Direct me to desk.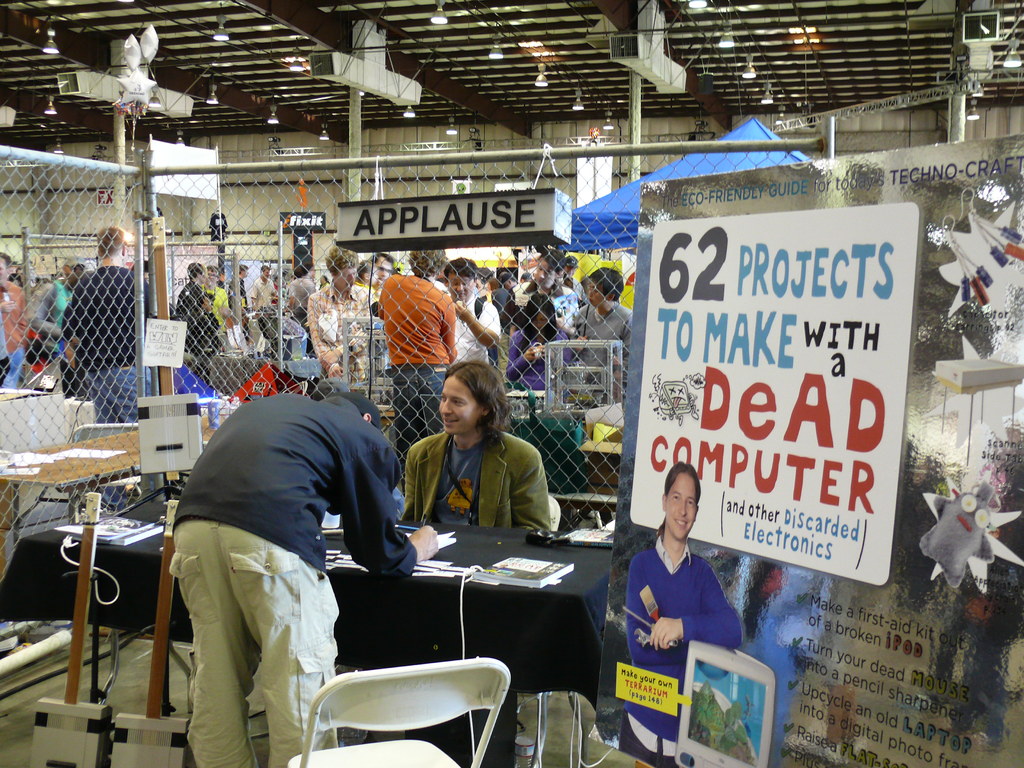
Direction: left=1, top=501, right=607, bottom=632.
